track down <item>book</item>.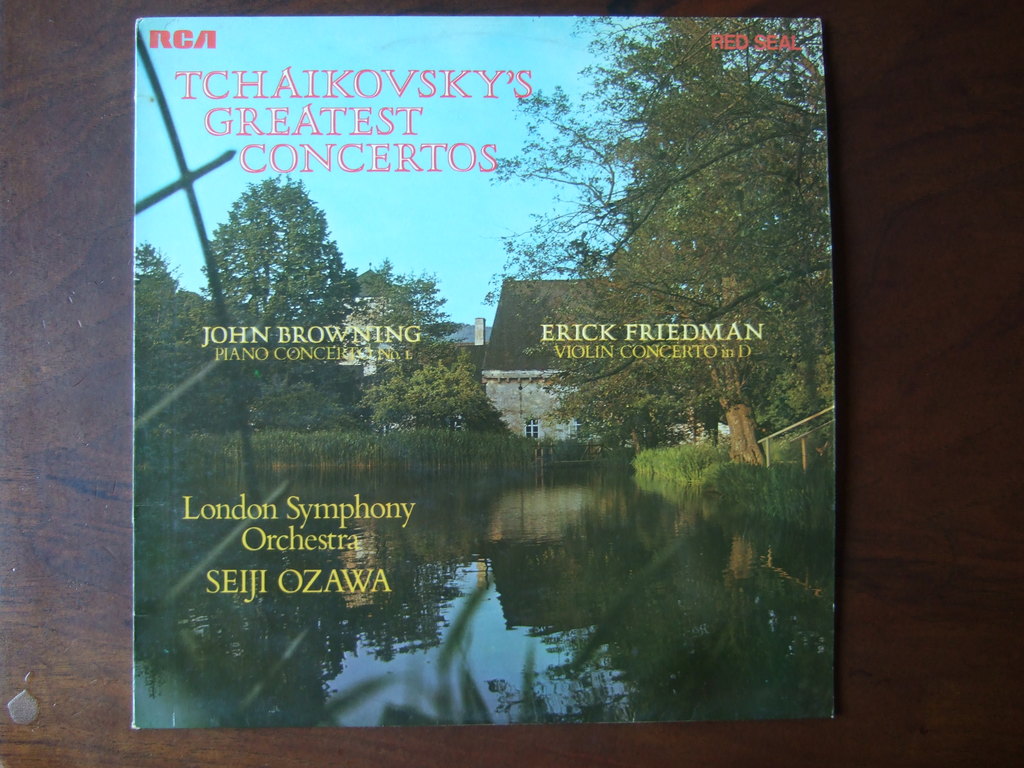
Tracked to 131/29/859/753.
